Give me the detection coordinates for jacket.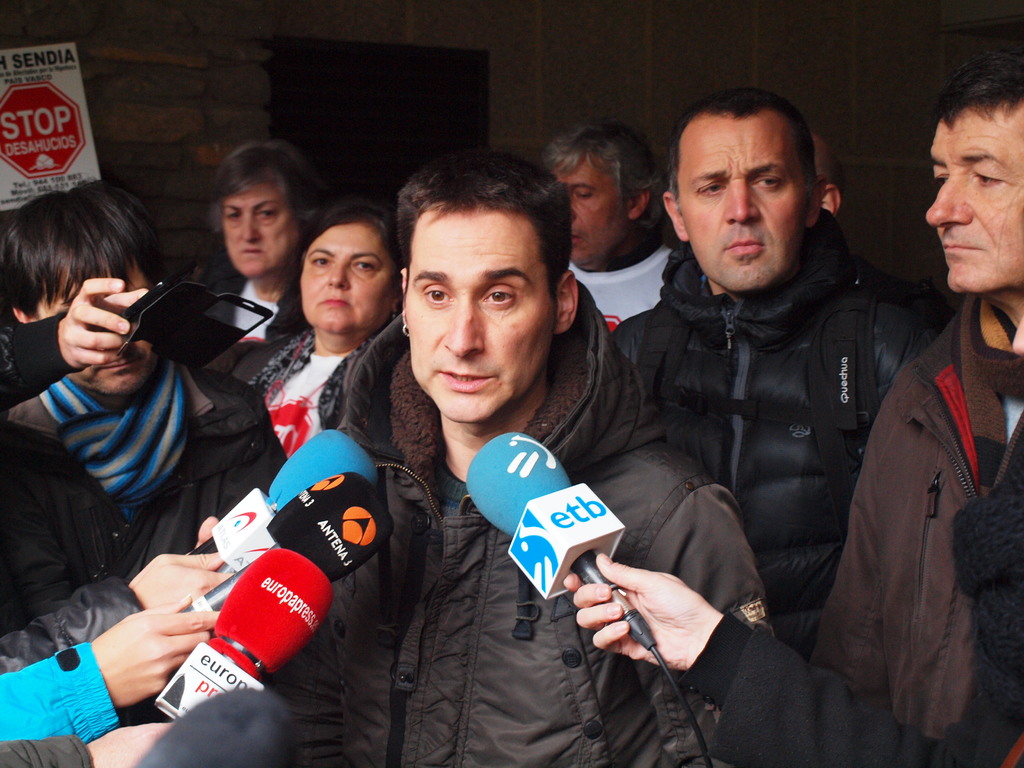
809,291,1023,767.
